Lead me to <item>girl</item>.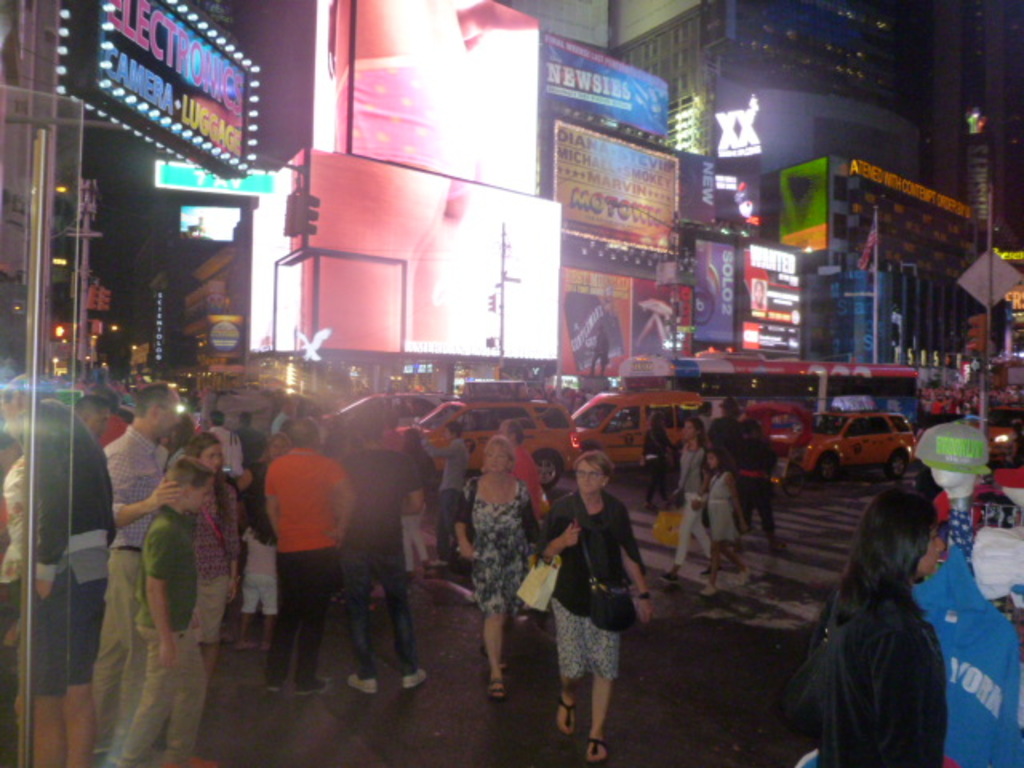
Lead to Rect(242, 499, 278, 651).
